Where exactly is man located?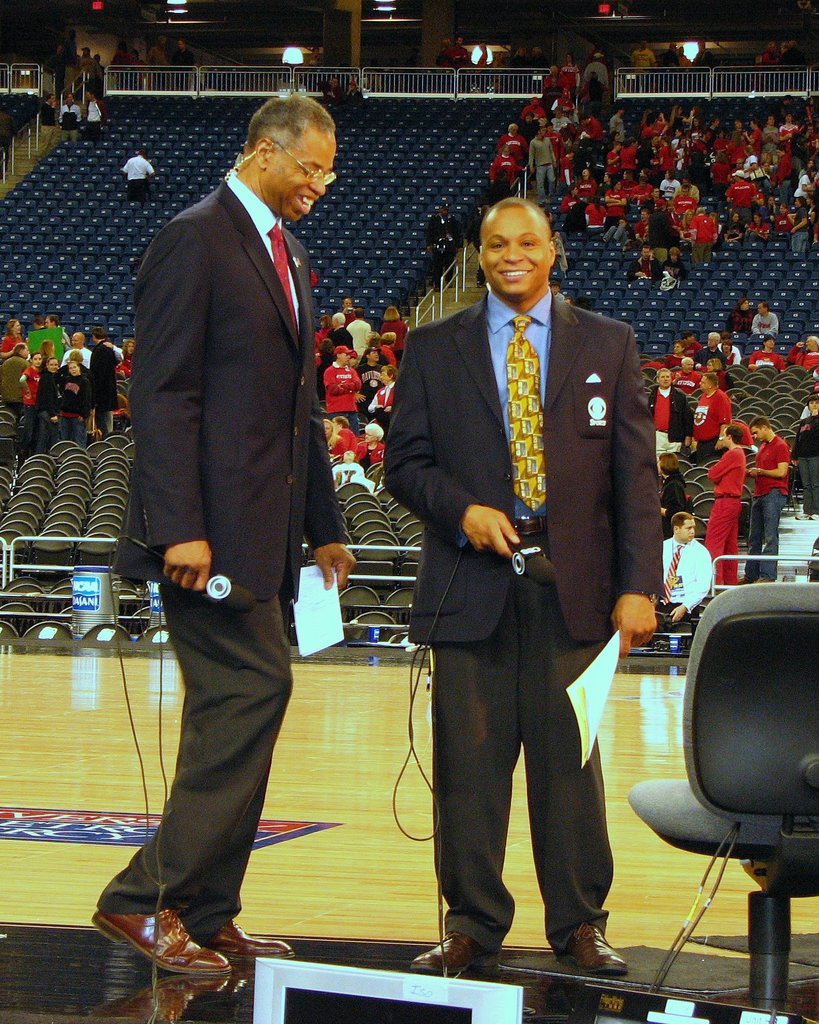
Its bounding box is {"left": 589, "top": 54, "right": 610, "bottom": 95}.
